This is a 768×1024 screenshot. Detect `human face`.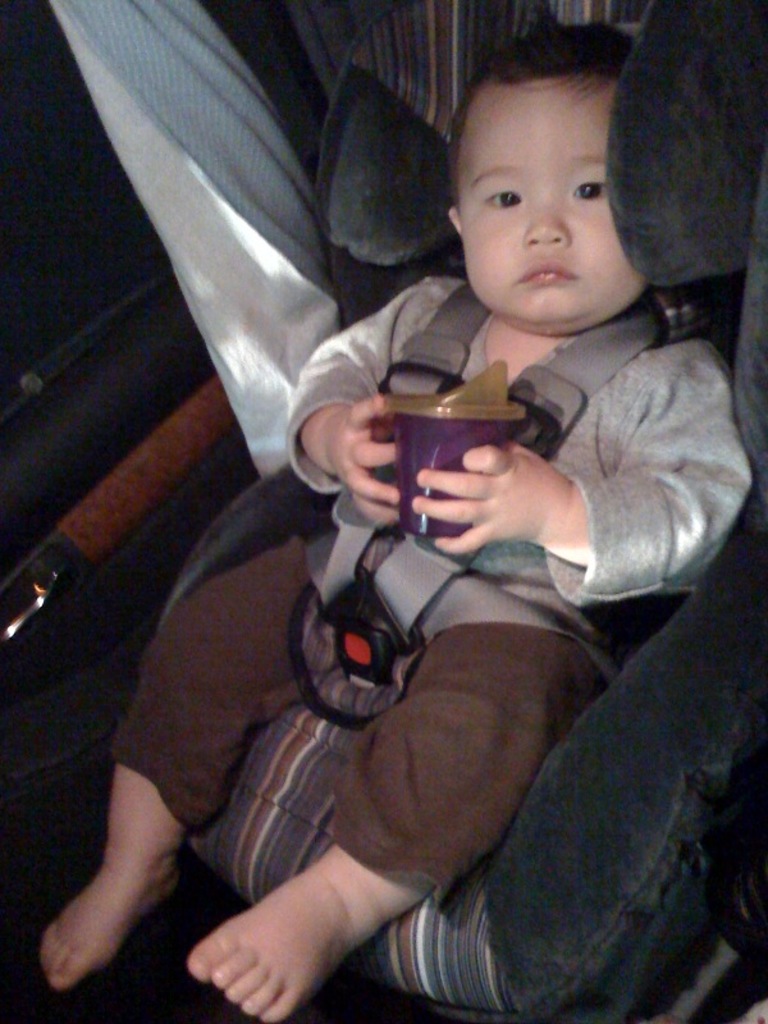
bbox=(454, 79, 641, 325).
